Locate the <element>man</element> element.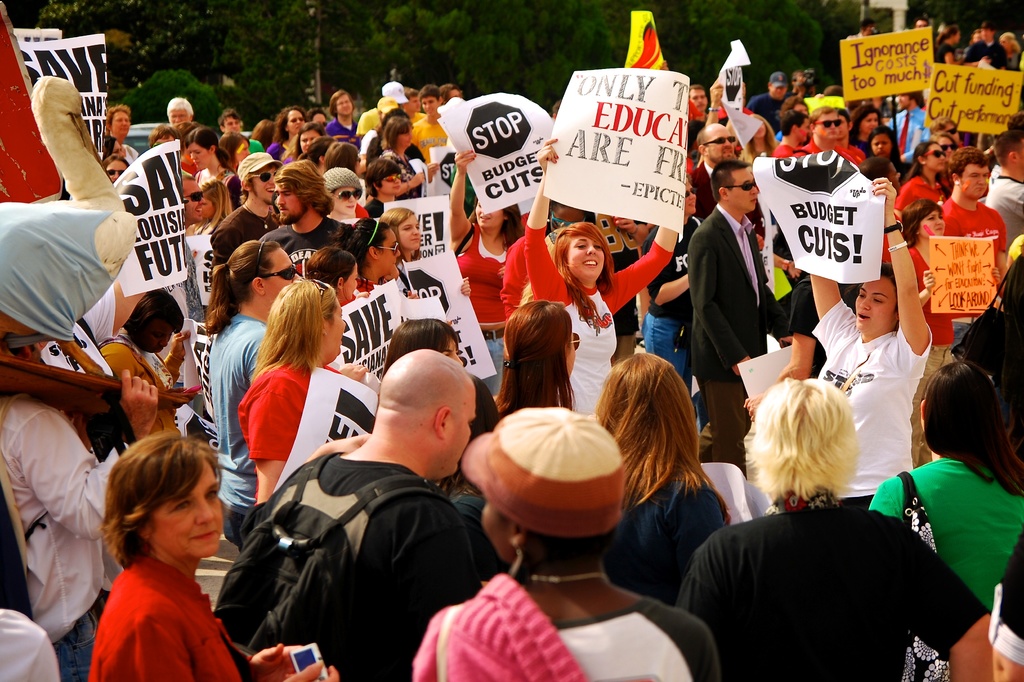
Element bbox: x1=215, y1=349, x2=508, y2=681.
